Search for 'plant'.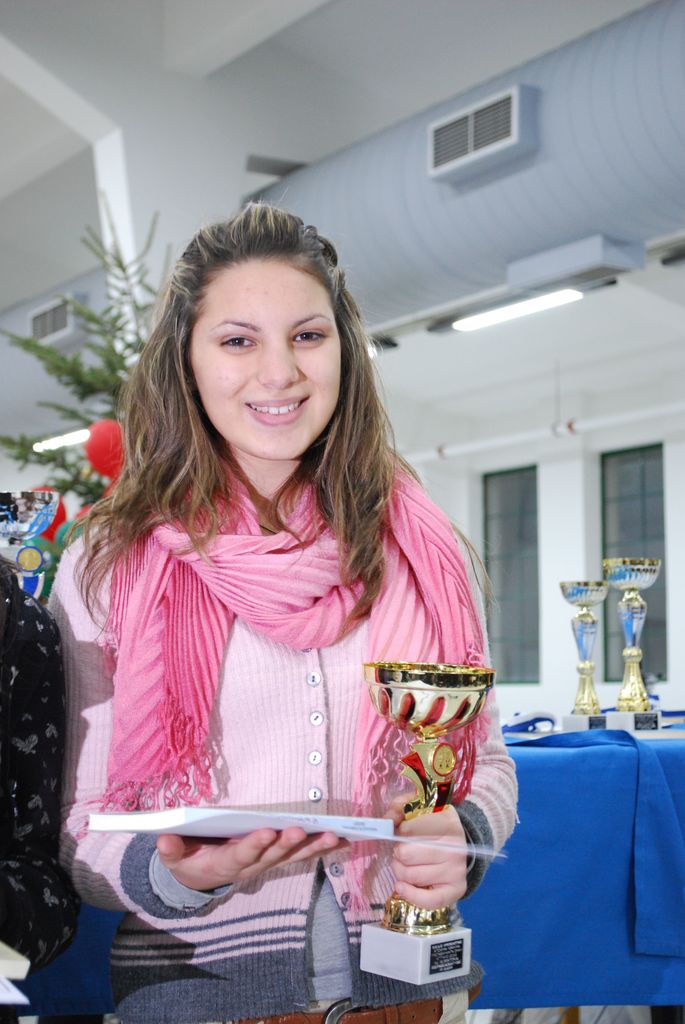
Found at (x1=0, y1=192, x2=168, y2=502).
